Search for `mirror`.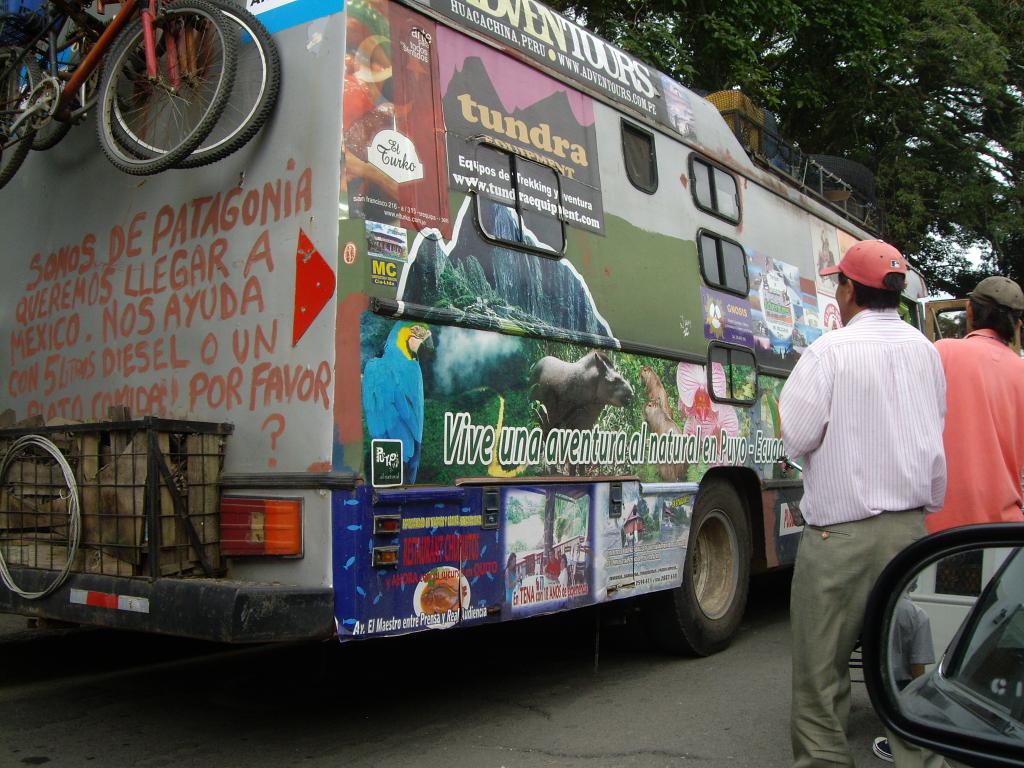
Found at select_region(888, 547, 1023, 745).
